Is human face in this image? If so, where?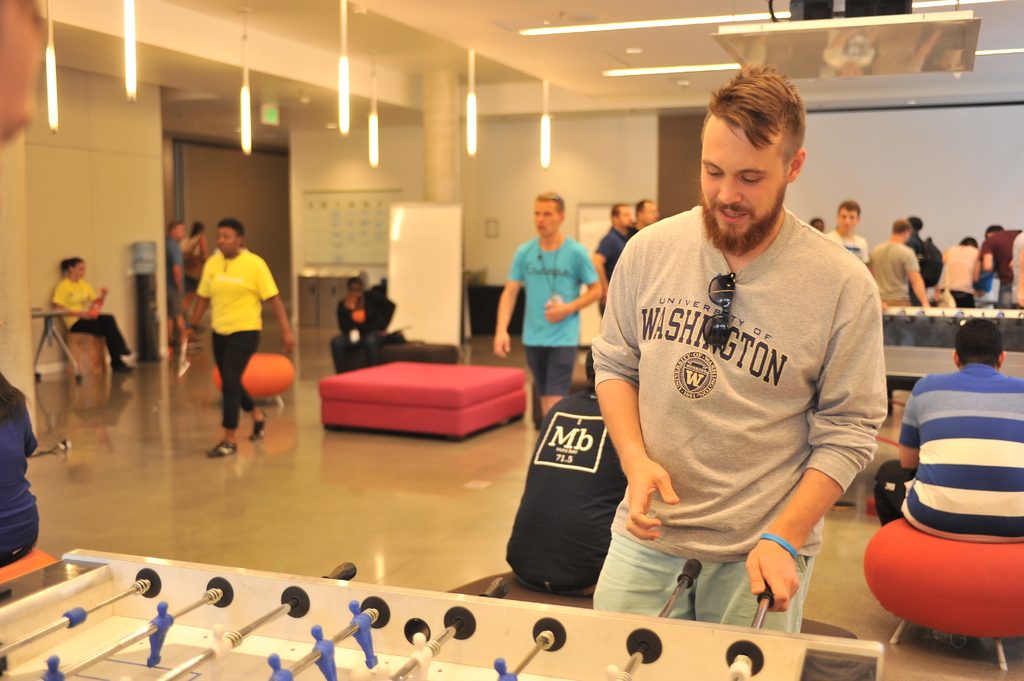
Yes, at 344/277/366/310.
